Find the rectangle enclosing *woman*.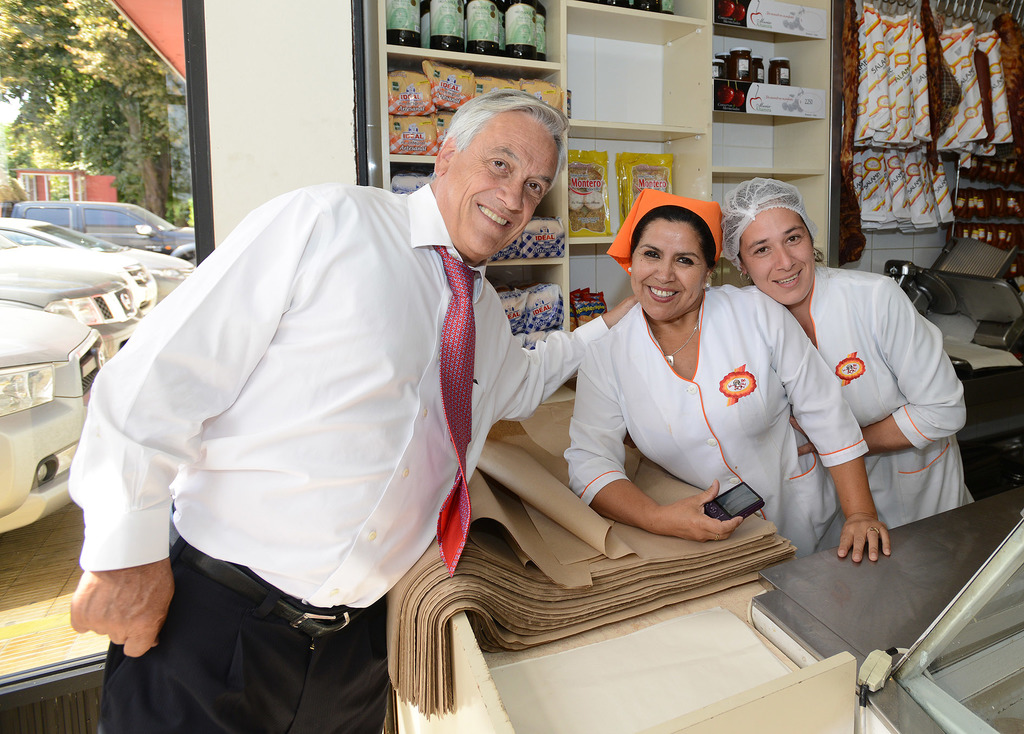
x1=719 y1=175 x2=980 y2=539.
